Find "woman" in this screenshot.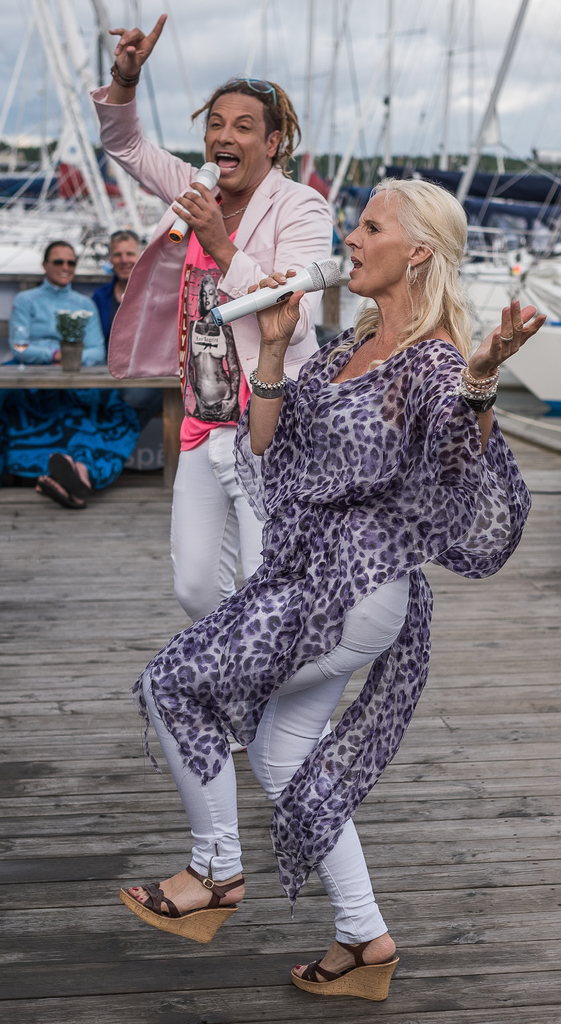
The bounding box for "woman" is 0:237:103:504.
